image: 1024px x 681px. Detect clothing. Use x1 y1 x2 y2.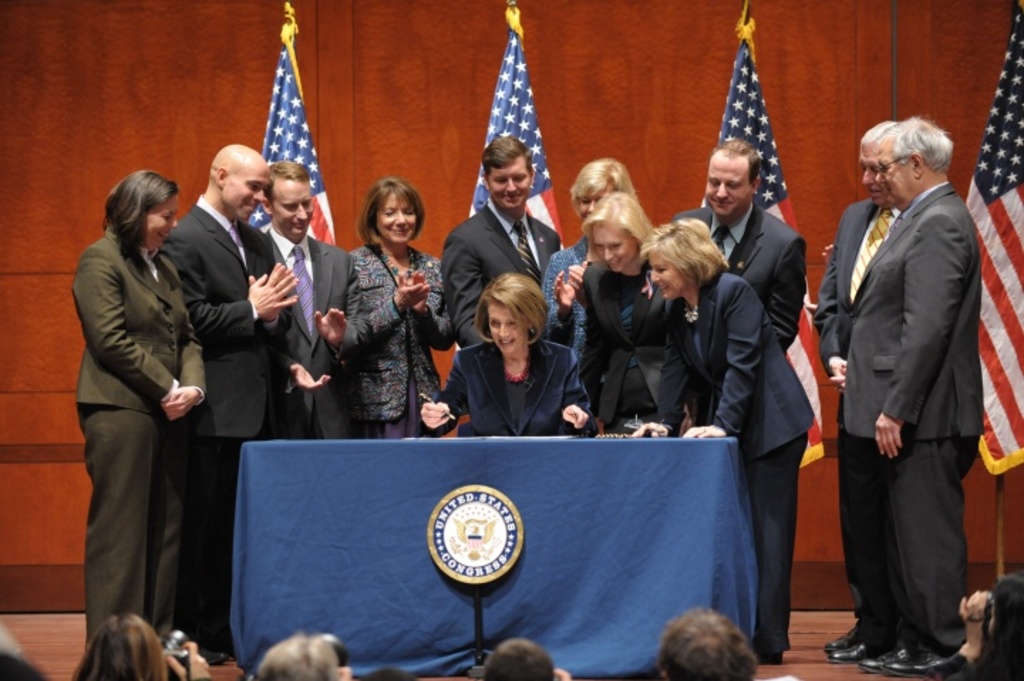
437 199 565 347.
